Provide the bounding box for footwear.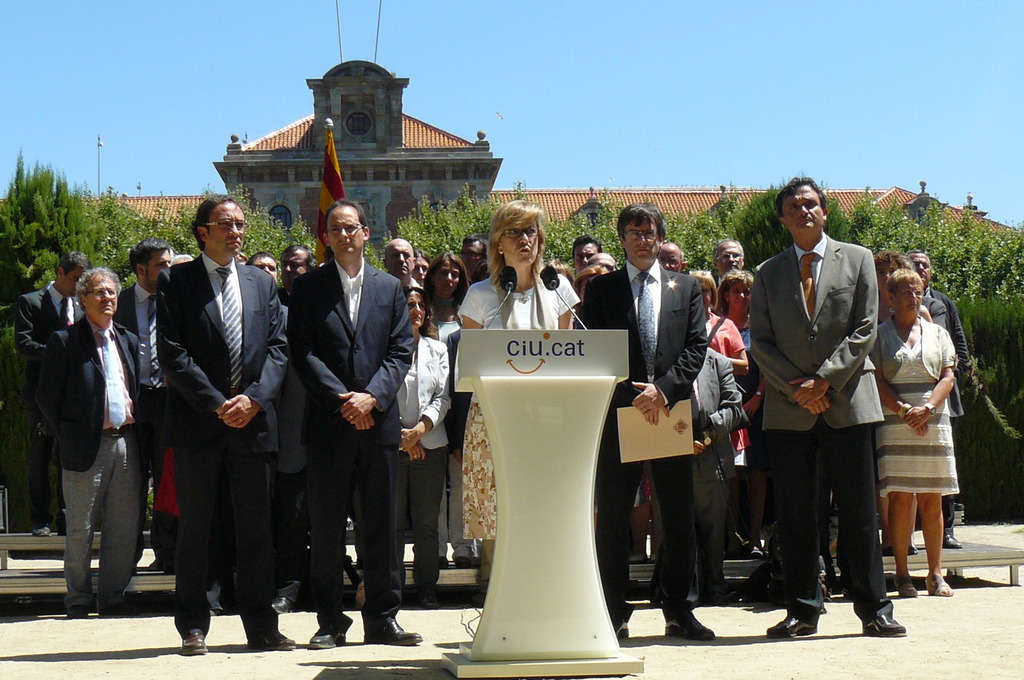
rect(862, 609, 905, 636).
